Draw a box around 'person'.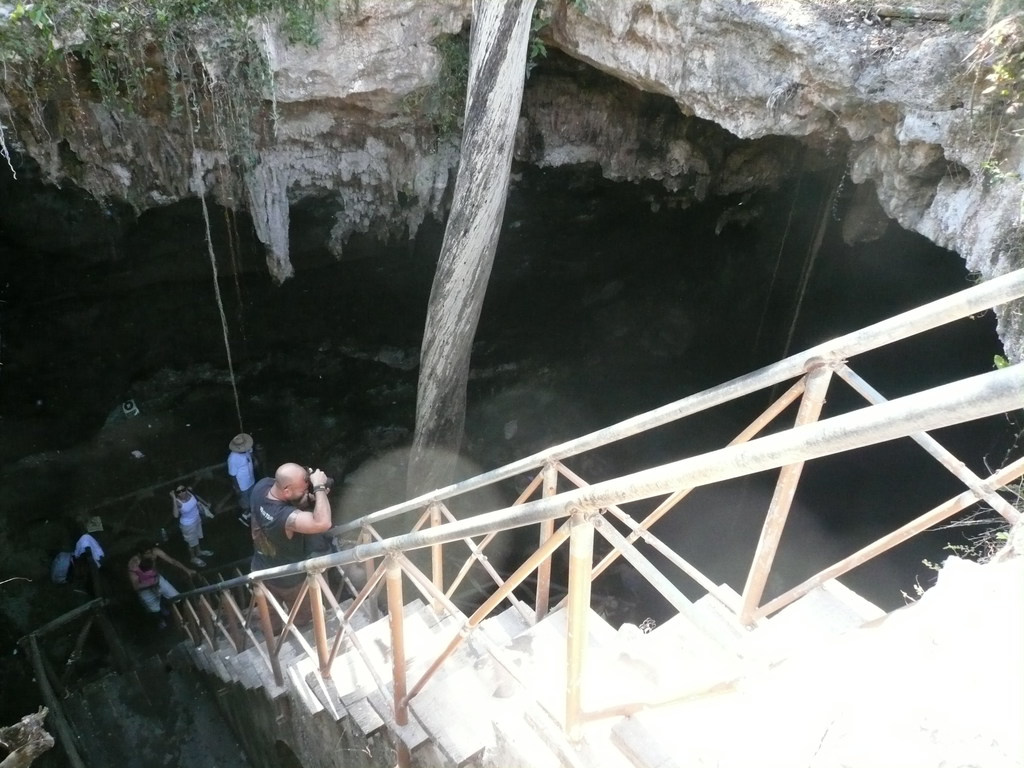
<box>127,545,192,631</box>.
